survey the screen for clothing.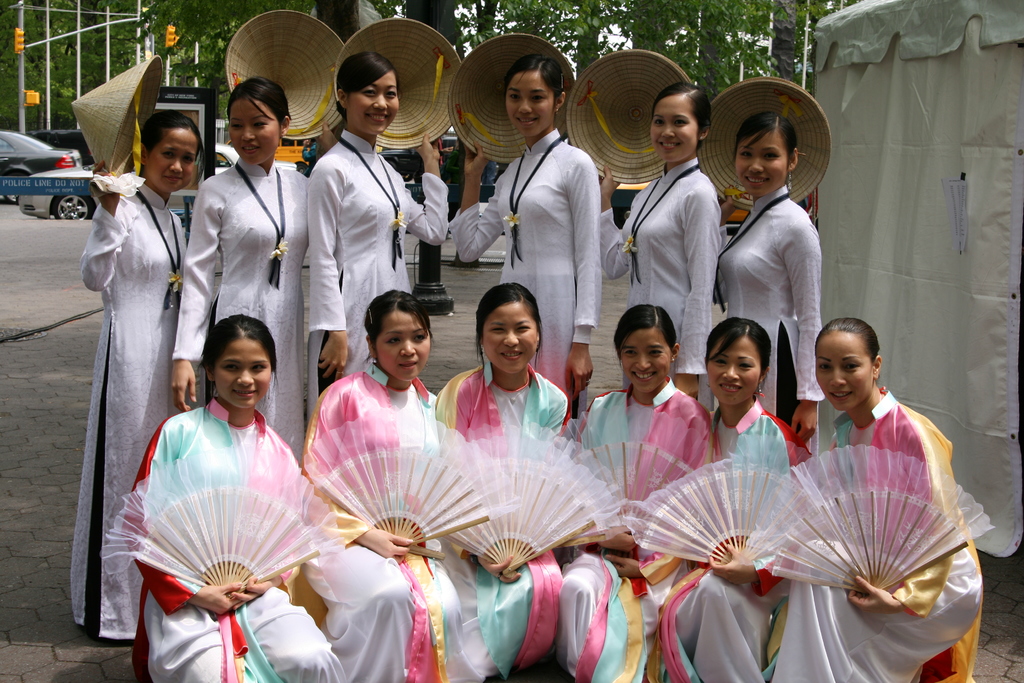
Survey found: (x1=559, y1=375, x2=712, y2=682).
